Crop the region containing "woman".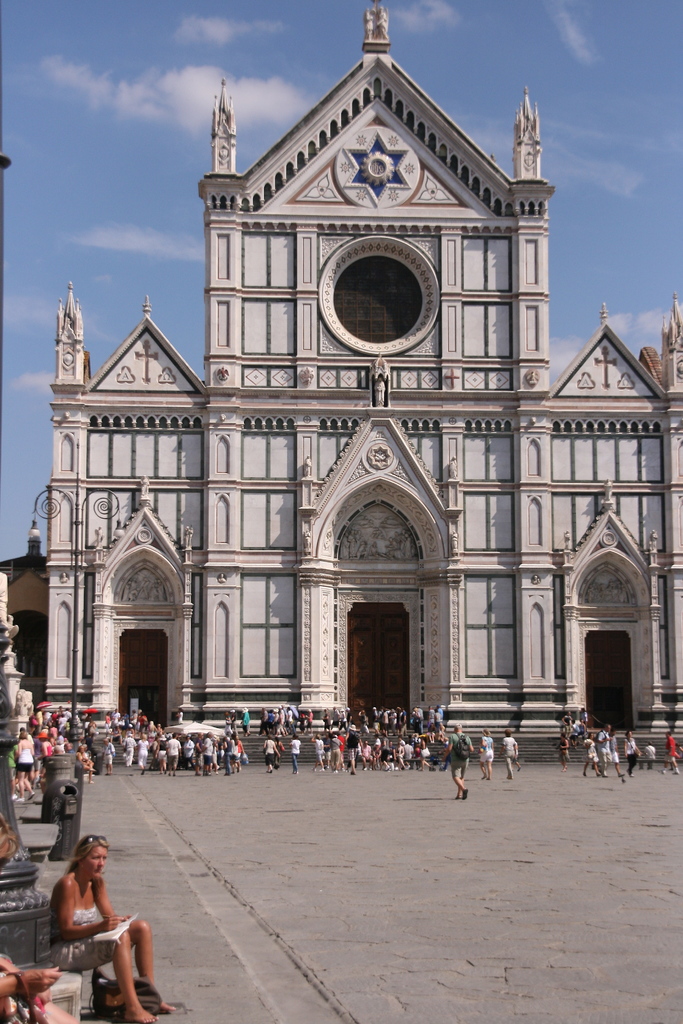
Crop region: bbox=[138, 733, 150, 774].
